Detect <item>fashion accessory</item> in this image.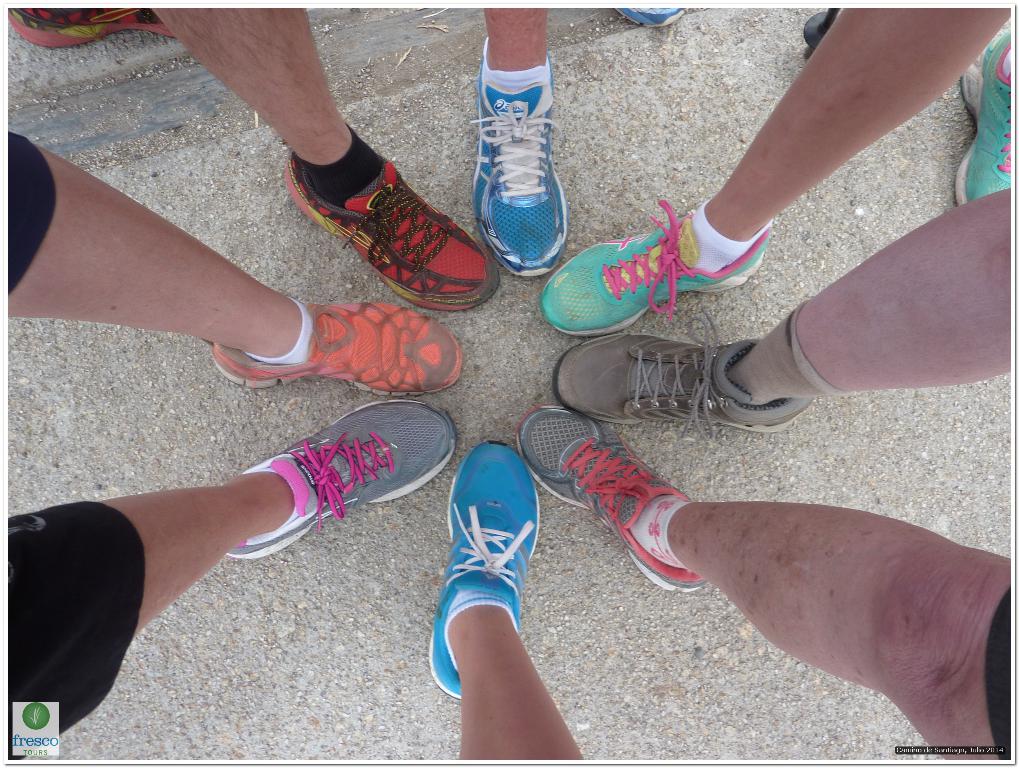
Detection: 960,31,1012,208.
